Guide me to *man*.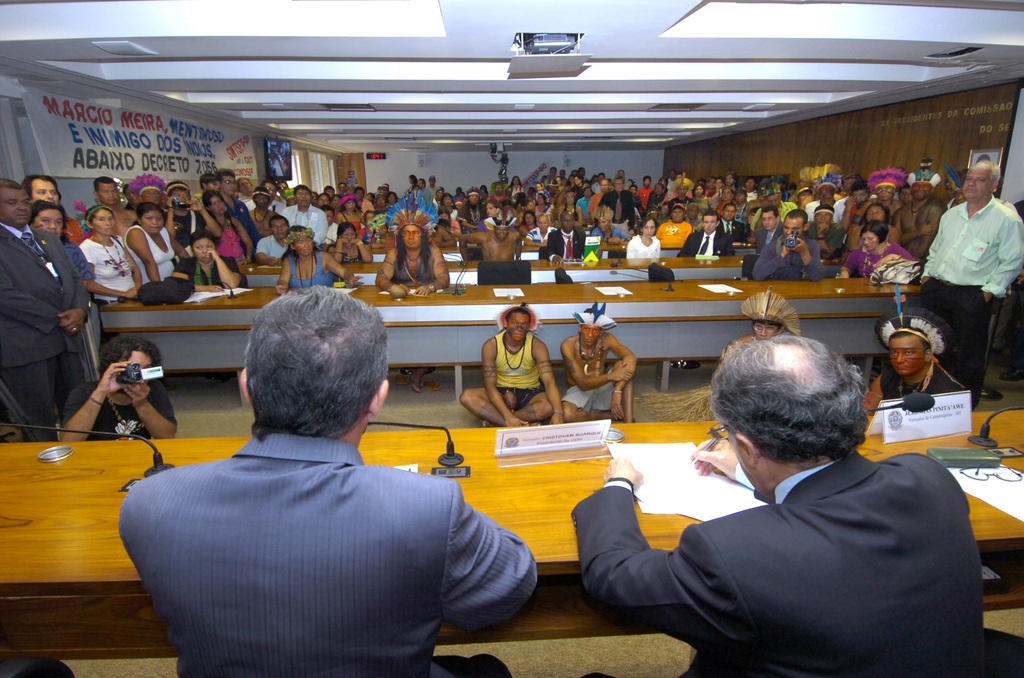
Guidance: bbox=[104, 293, 529, 674].
